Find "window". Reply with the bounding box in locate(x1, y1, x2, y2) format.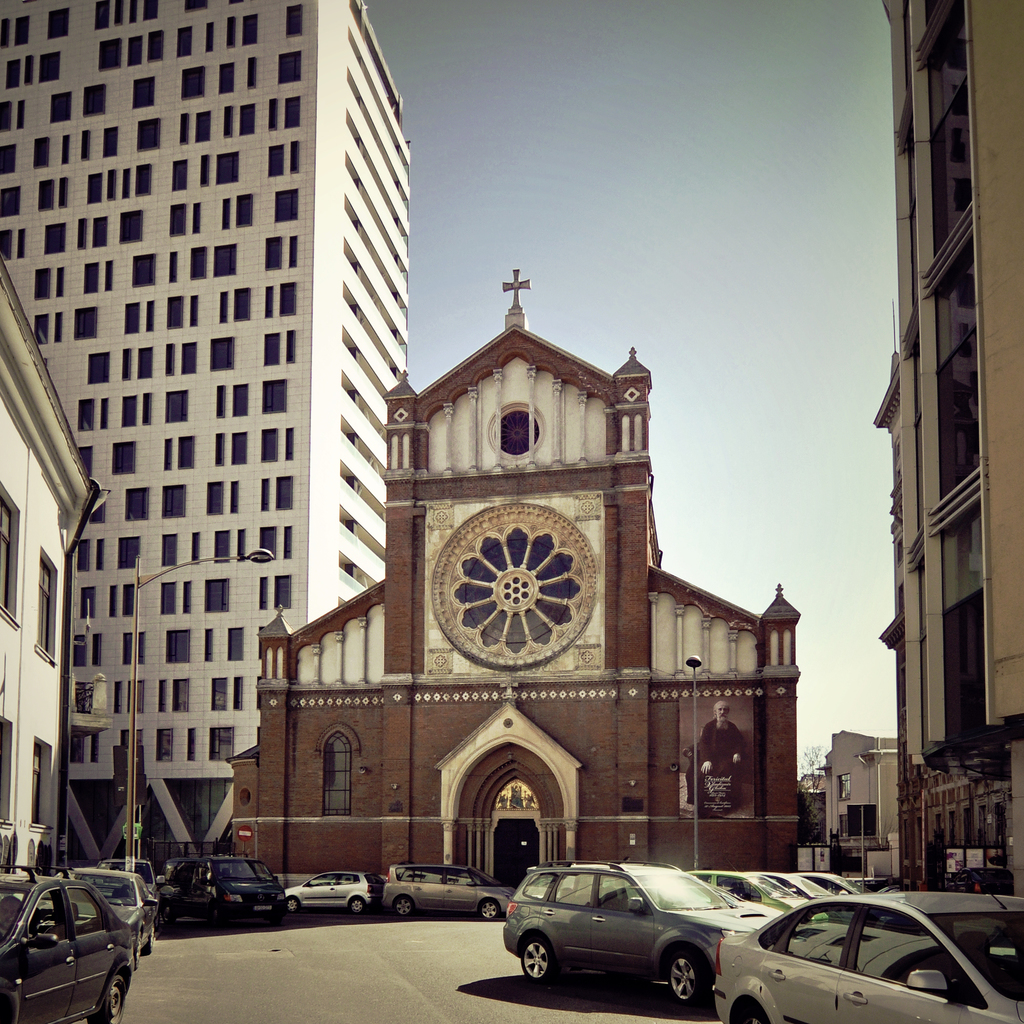
locate(277, 284, 296, 319).
